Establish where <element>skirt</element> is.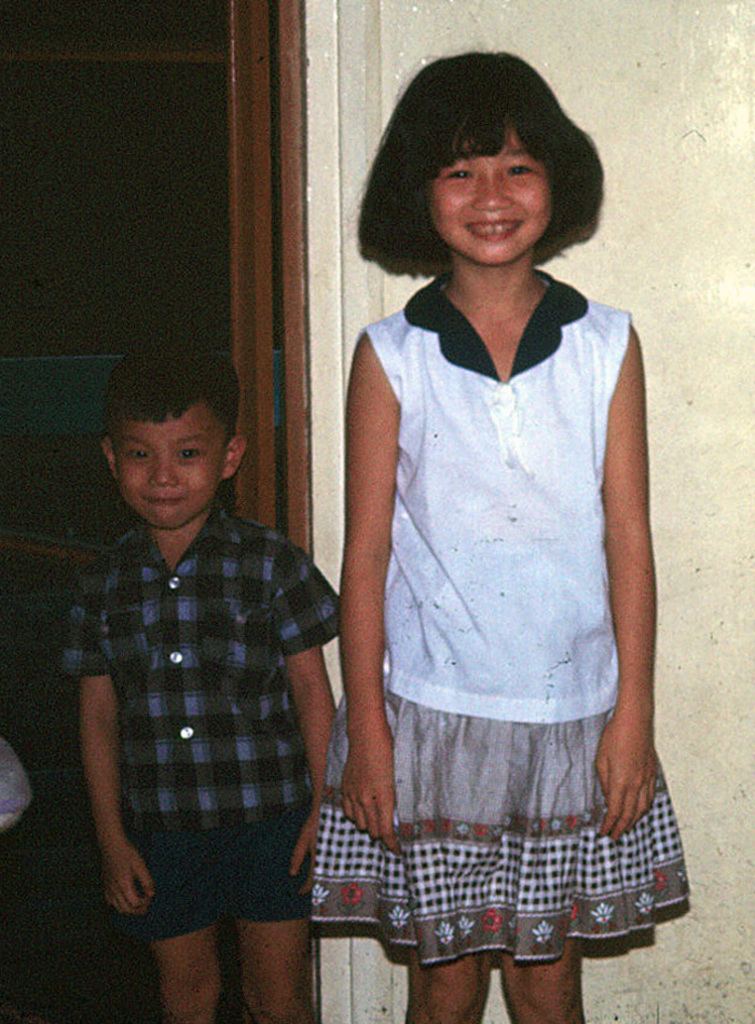
Established at [x1=307, y1=672, x2=694, y2=973].
